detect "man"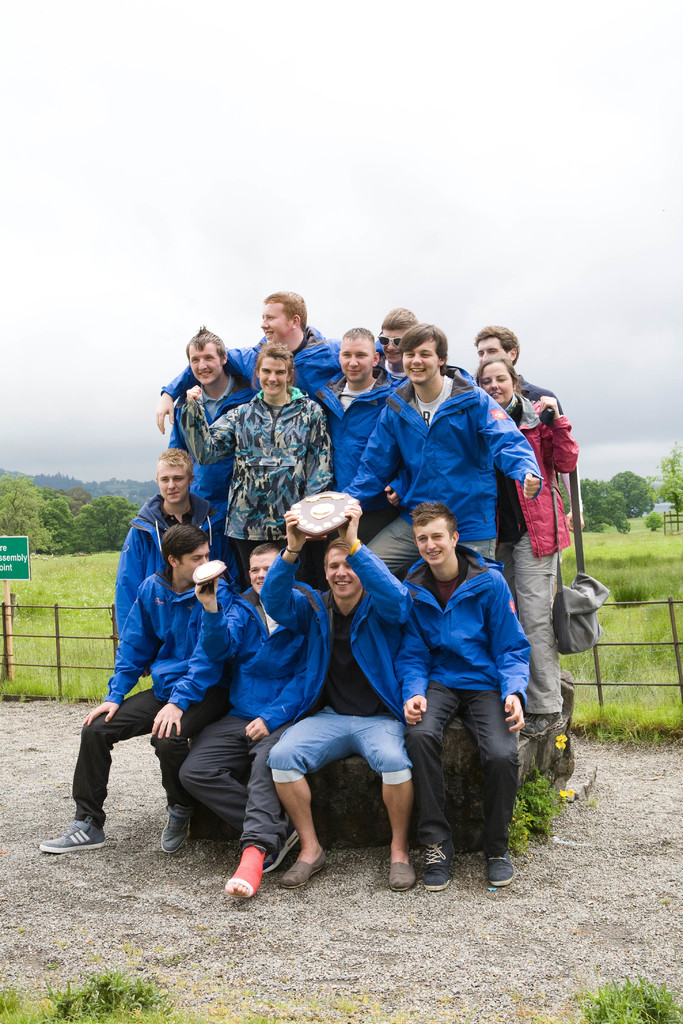
region(257, 530, 441, 888)
